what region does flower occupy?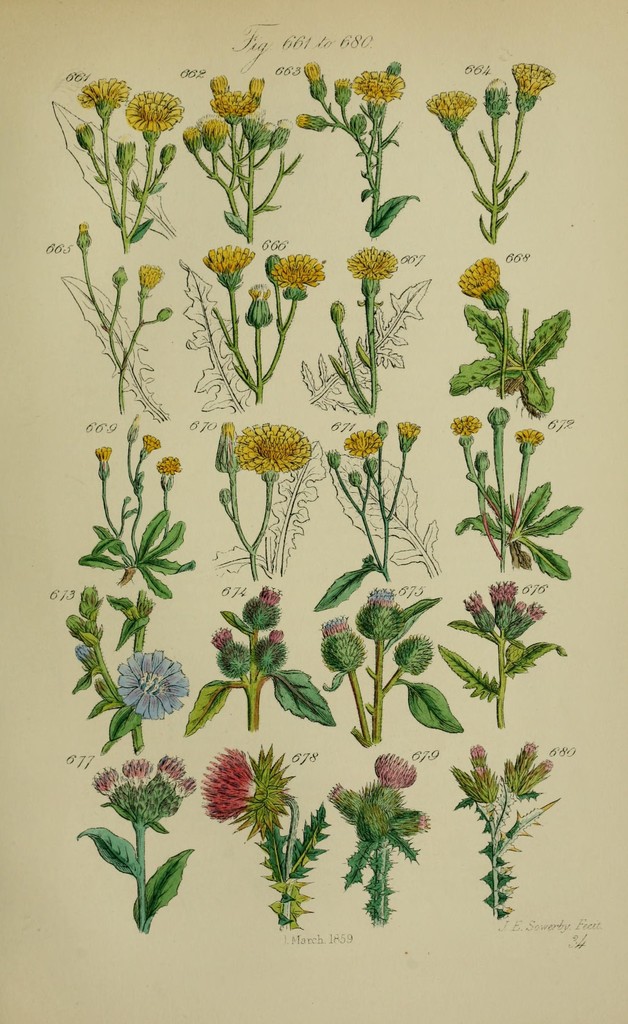
bbox=(114, 646, 189, 721).
